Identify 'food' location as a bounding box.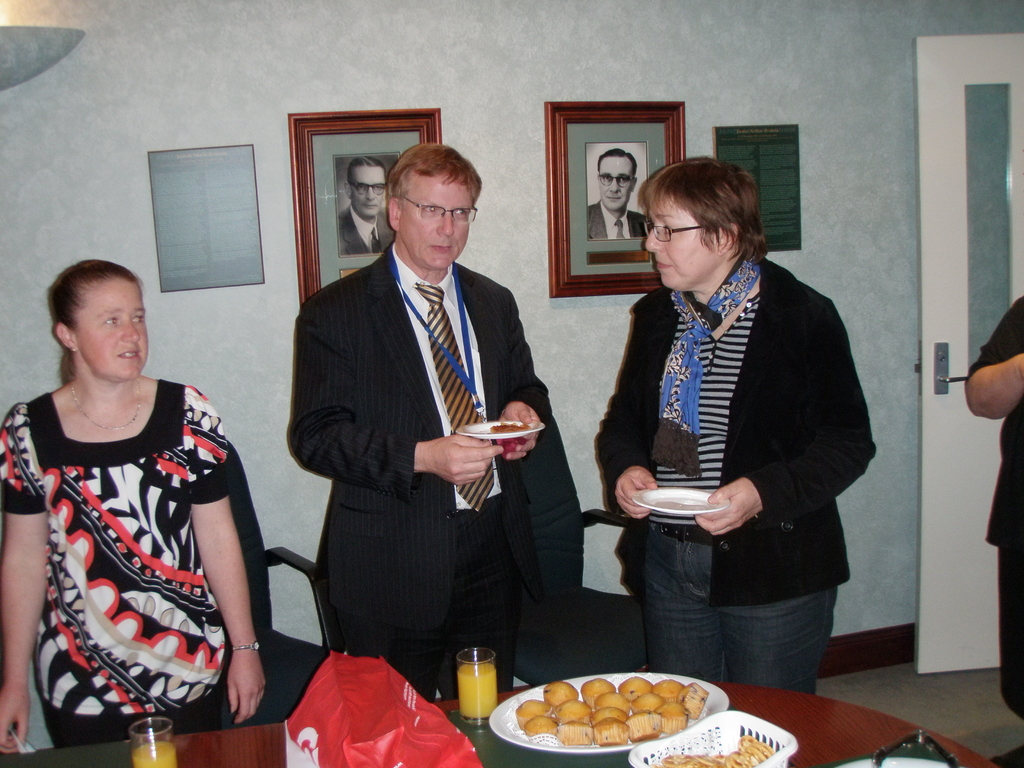
region(486, 420, 534, 436).
